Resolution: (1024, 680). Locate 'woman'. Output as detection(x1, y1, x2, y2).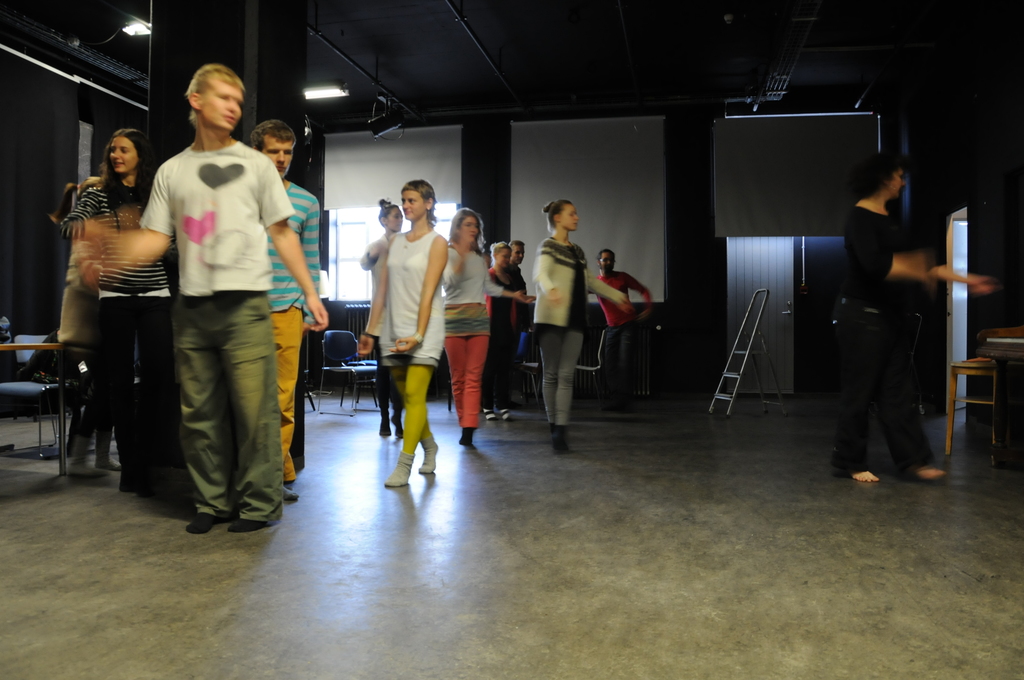
detection(443, 207, 532, 444).
